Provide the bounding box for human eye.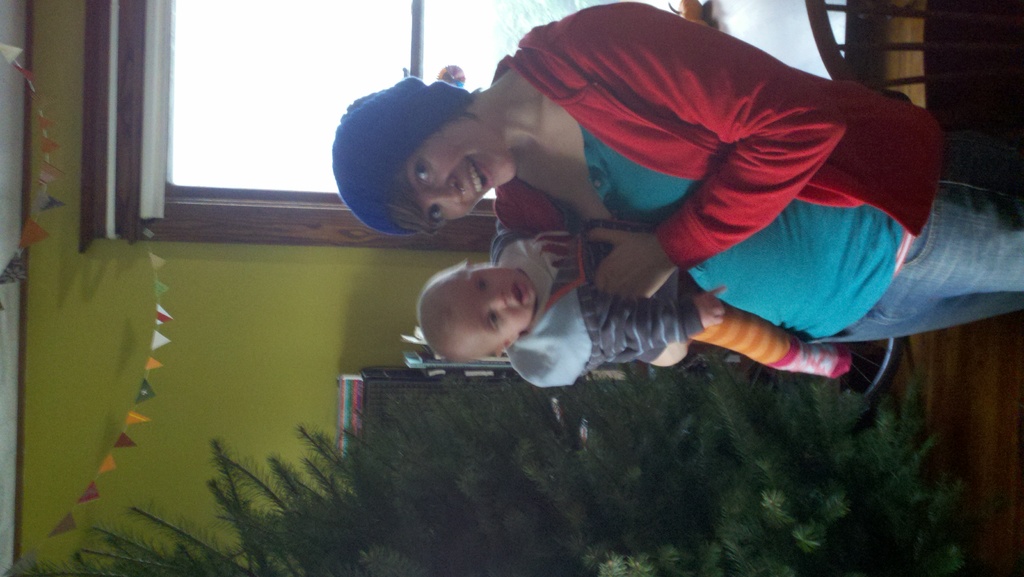
bbox(426, 200, 445, 220).
